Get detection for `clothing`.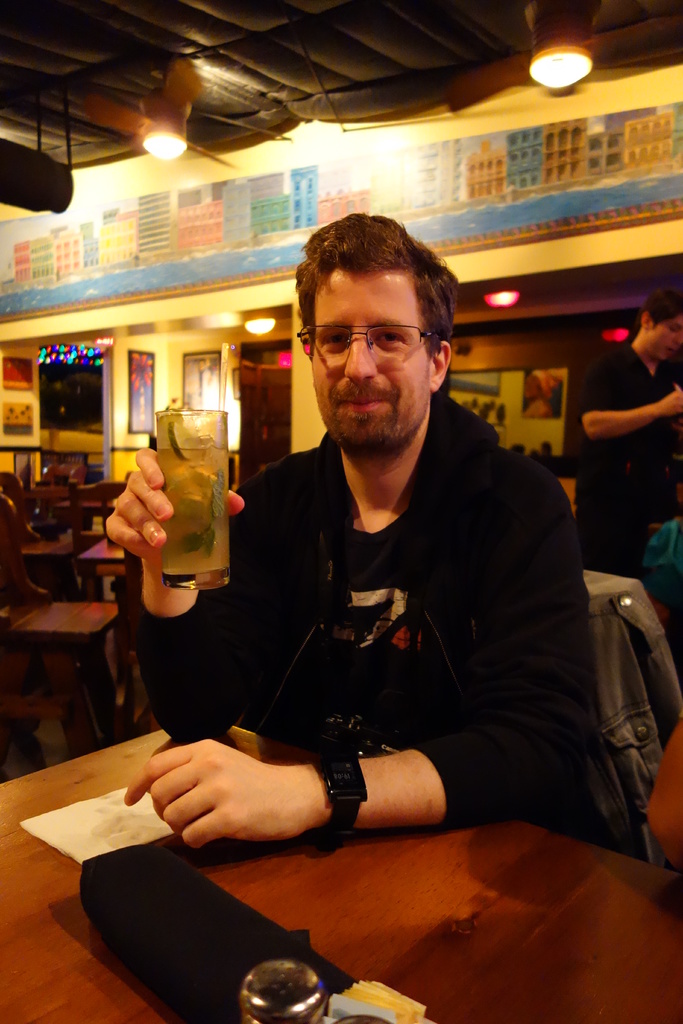
Detection: (580,340,682,586).
